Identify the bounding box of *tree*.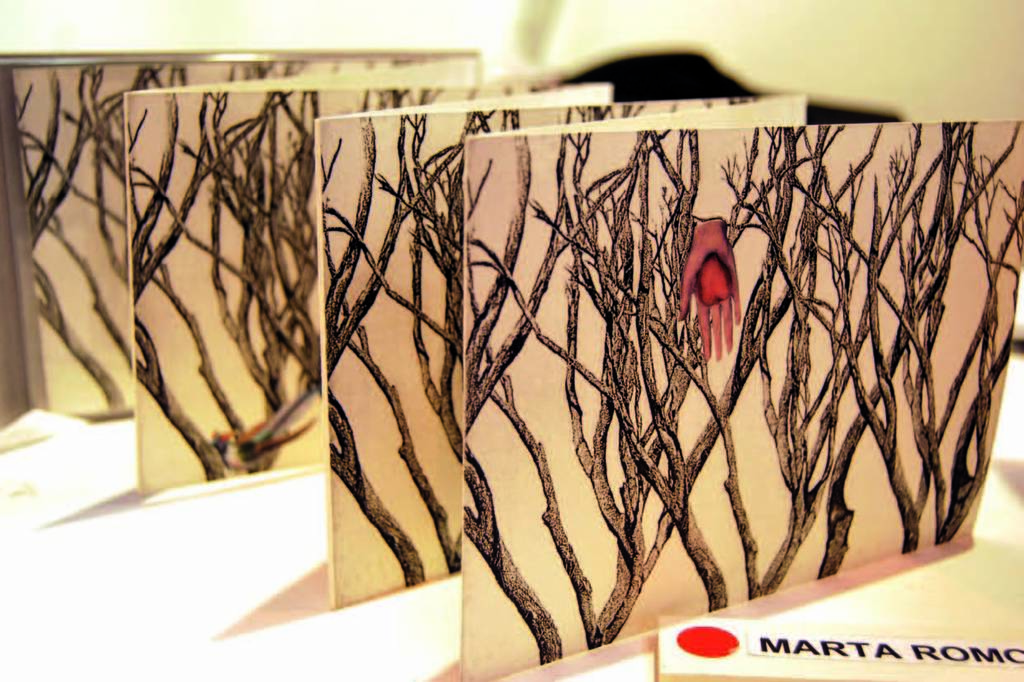
461,128,1023,659.
